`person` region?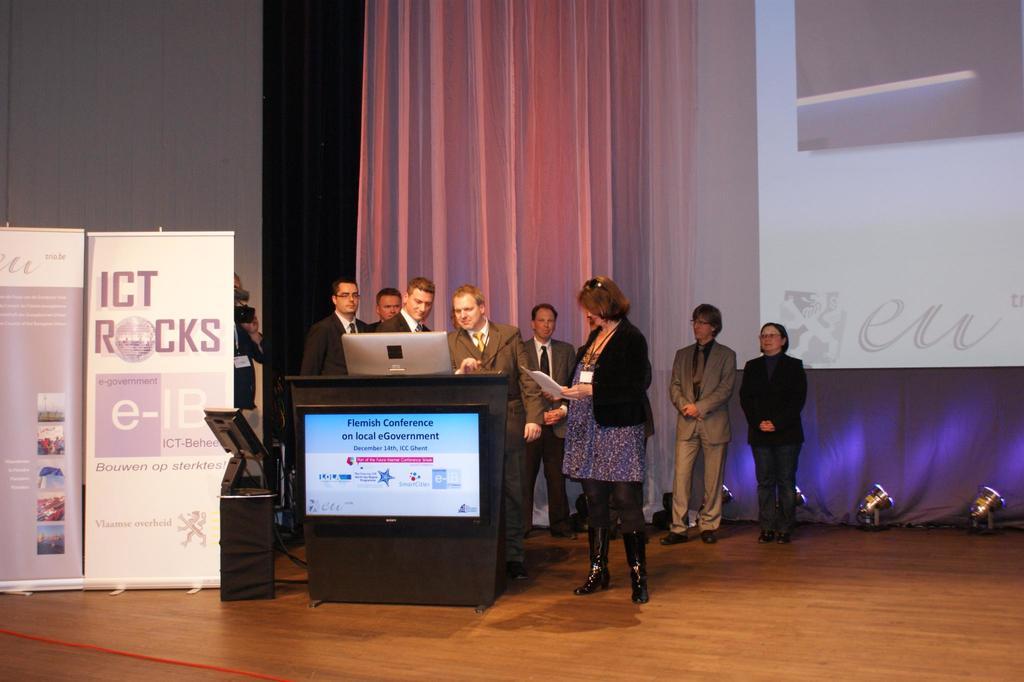
[x1=607, y1=390, x2=657, y2=538]
